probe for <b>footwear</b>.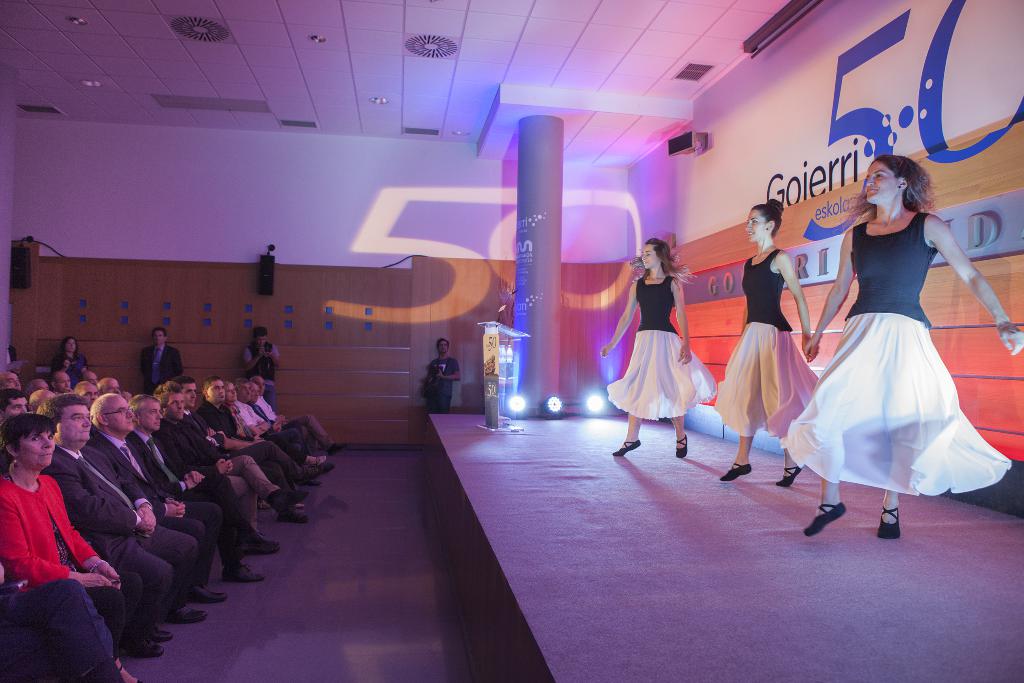
Probe result: [left=877, top=500, right=904, bottom=541].
